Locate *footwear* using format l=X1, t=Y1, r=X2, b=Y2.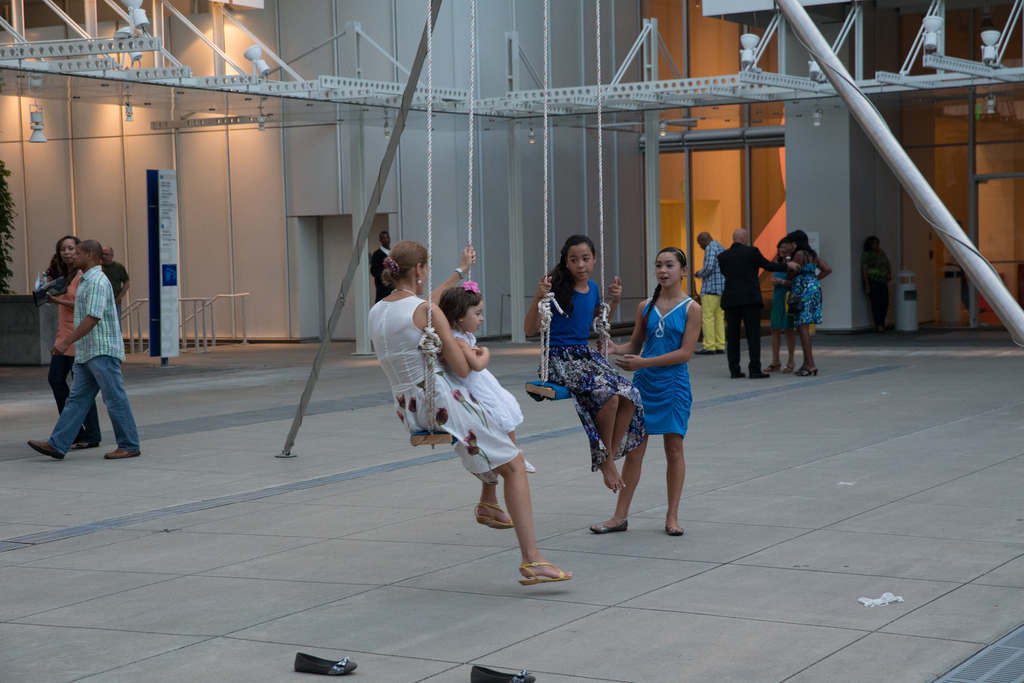
l=470, t=663, r=541, b=682.
